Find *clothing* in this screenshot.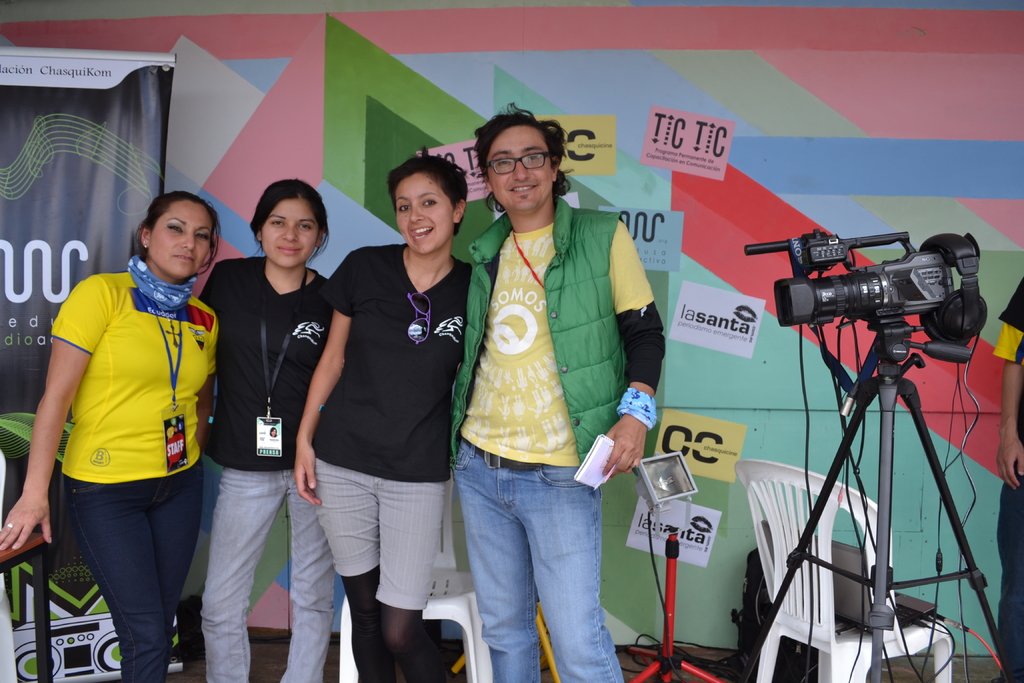
The bounding box for *clothing* is x1=263 y1=231 x2=491 y2=682.
